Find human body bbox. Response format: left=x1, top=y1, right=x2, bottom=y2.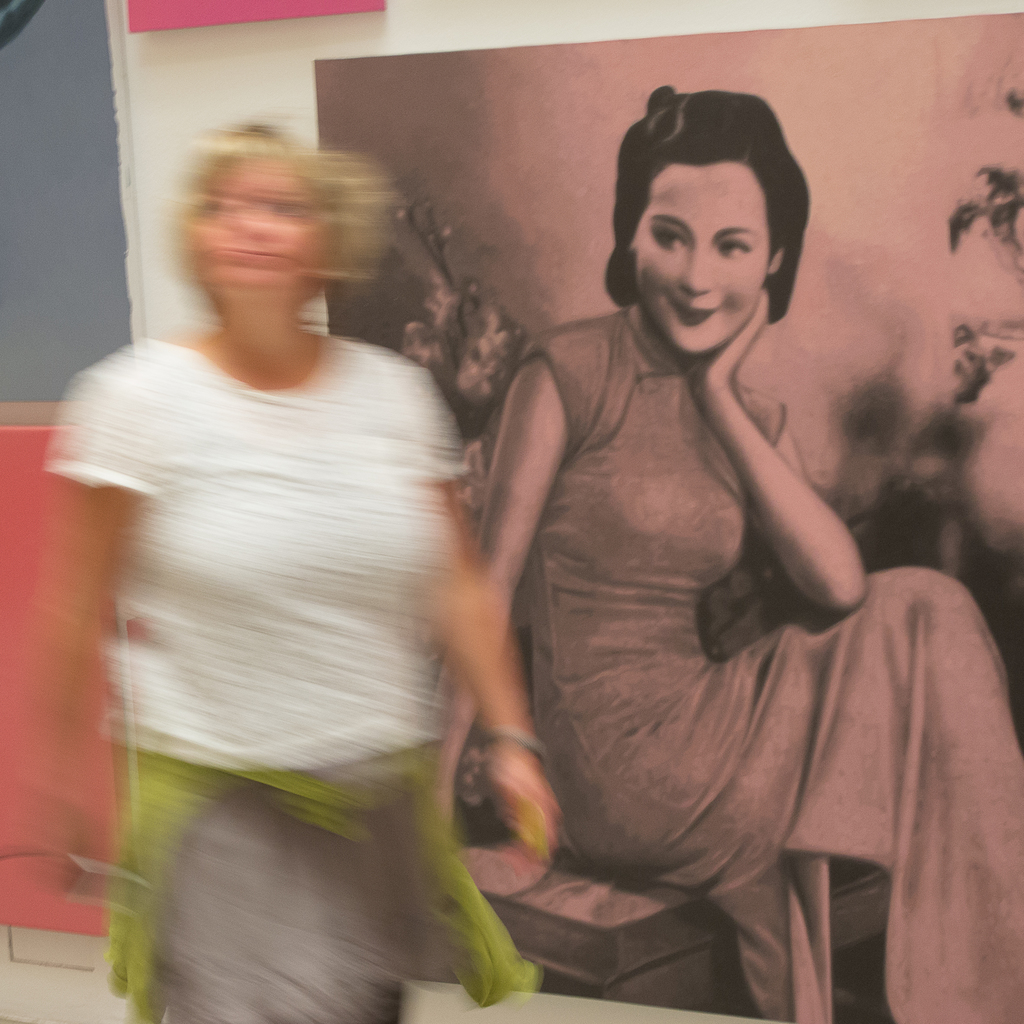
left=0, top=120, right=559, bottom=1023.
